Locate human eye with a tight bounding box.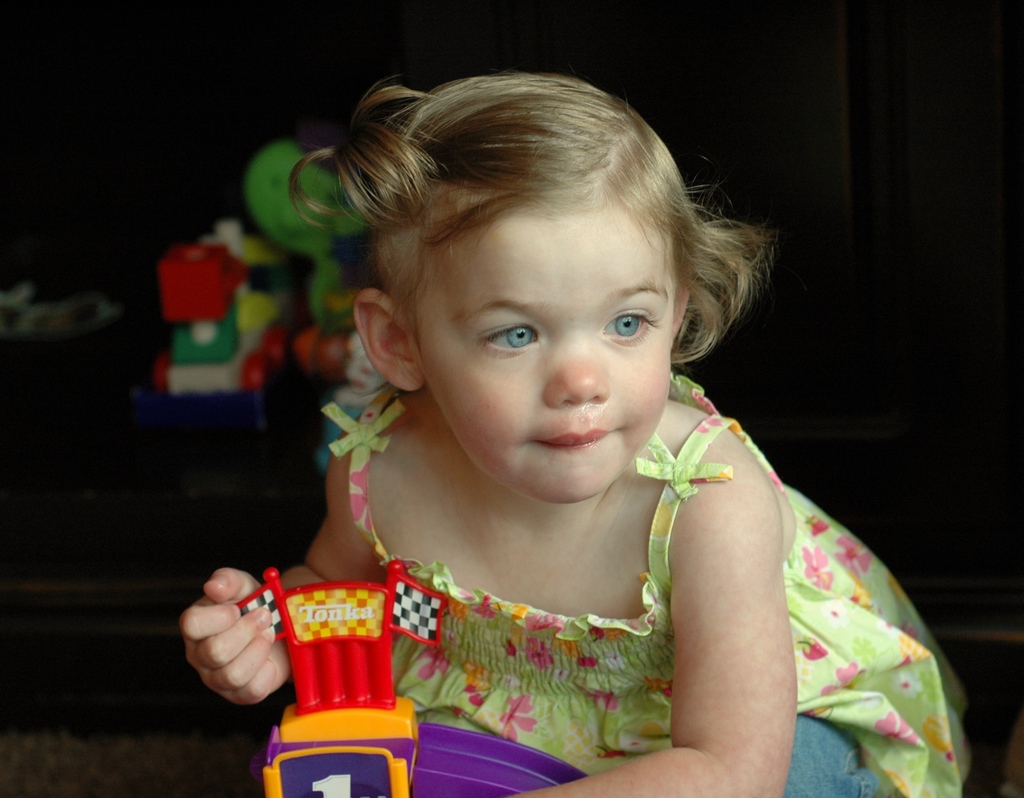
(left=596, top=307, right=657, bottom=345).
